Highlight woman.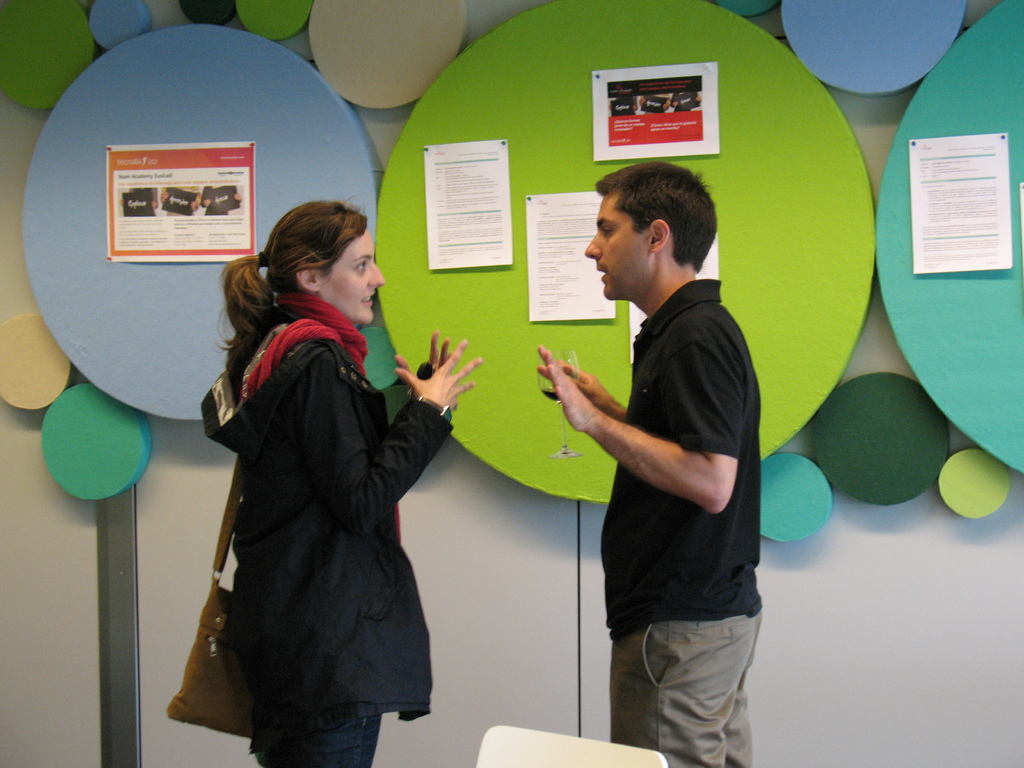
Highlighted region: left=168, top=164, right=442, bottom=761.
